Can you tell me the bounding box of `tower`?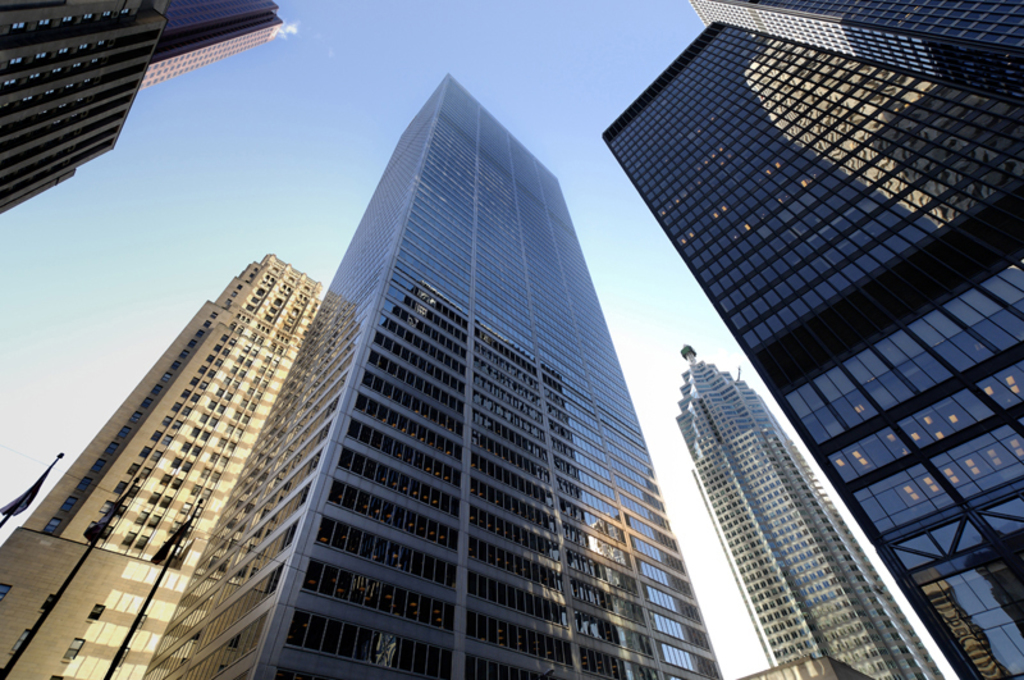
bbox(0, 0, 161, 216).
